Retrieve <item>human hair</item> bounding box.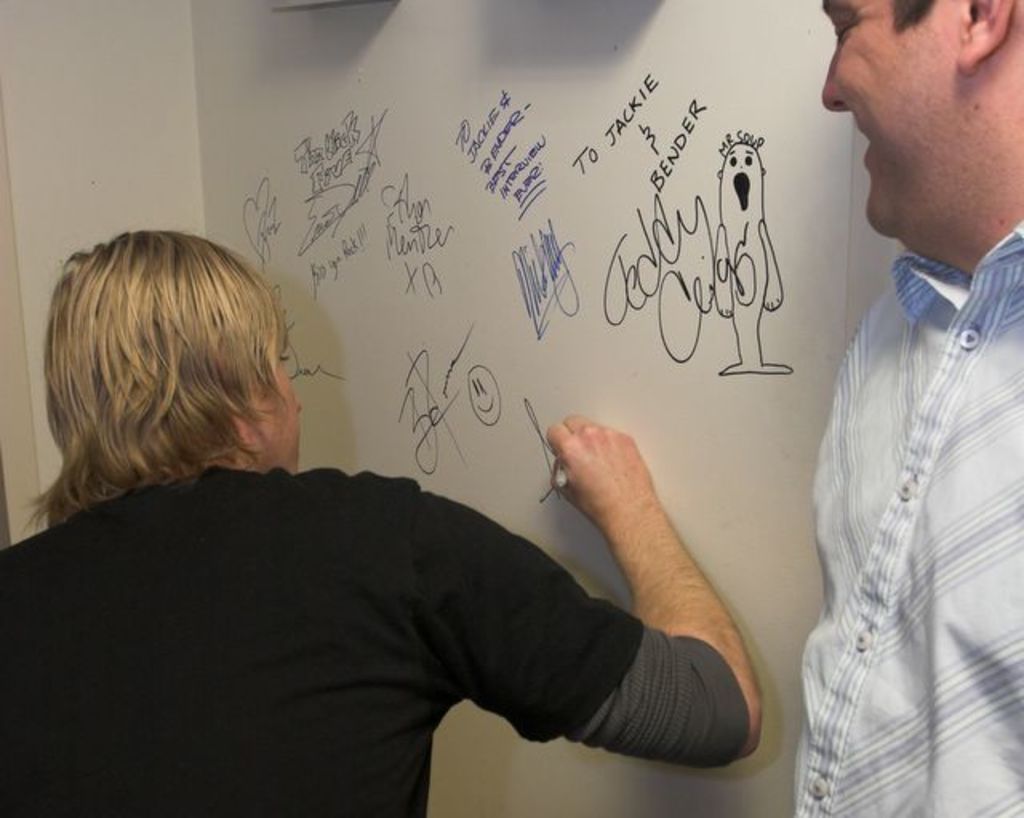
Bounding box: 885:0:952:29.
